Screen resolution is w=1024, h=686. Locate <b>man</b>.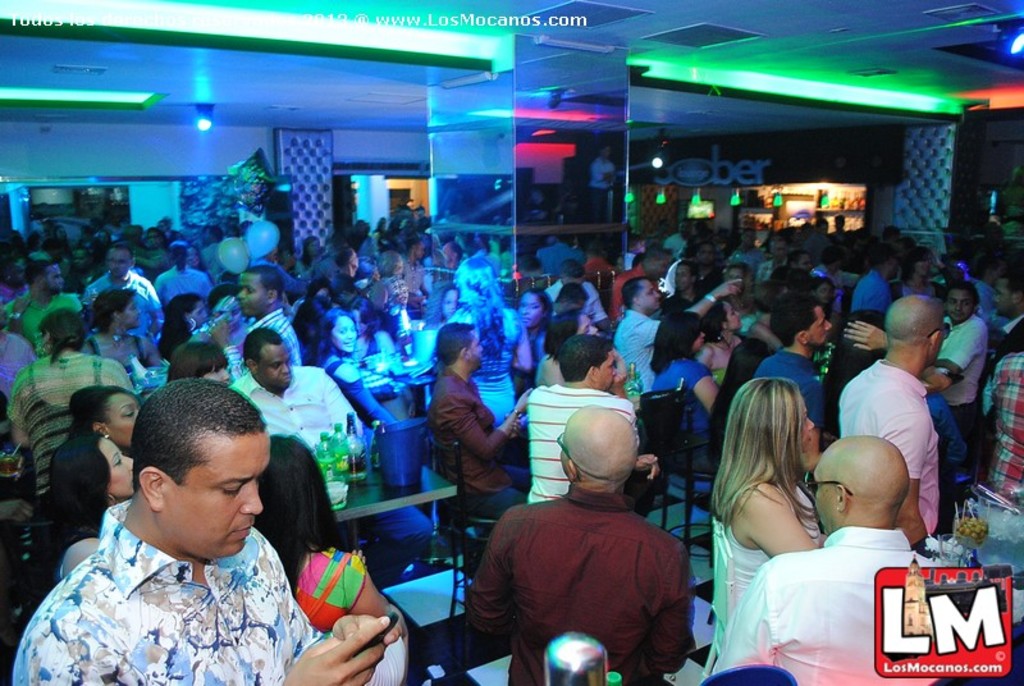
rect(847, 239, 901, 320).
